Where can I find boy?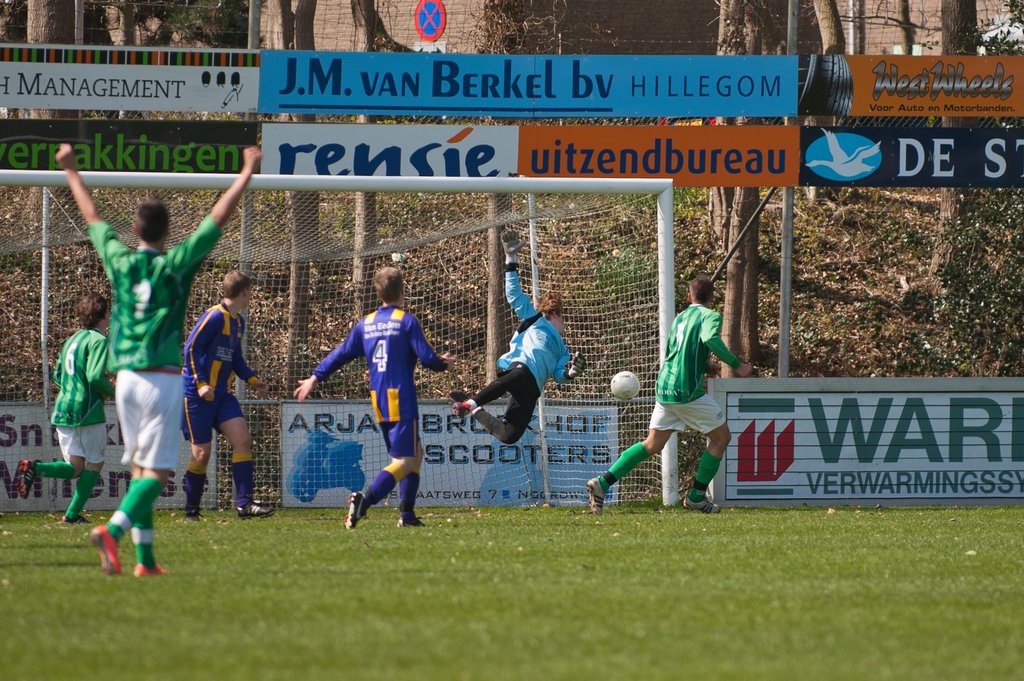
You can find it at (x1=173, y1=271, x2=274, y2=513).
